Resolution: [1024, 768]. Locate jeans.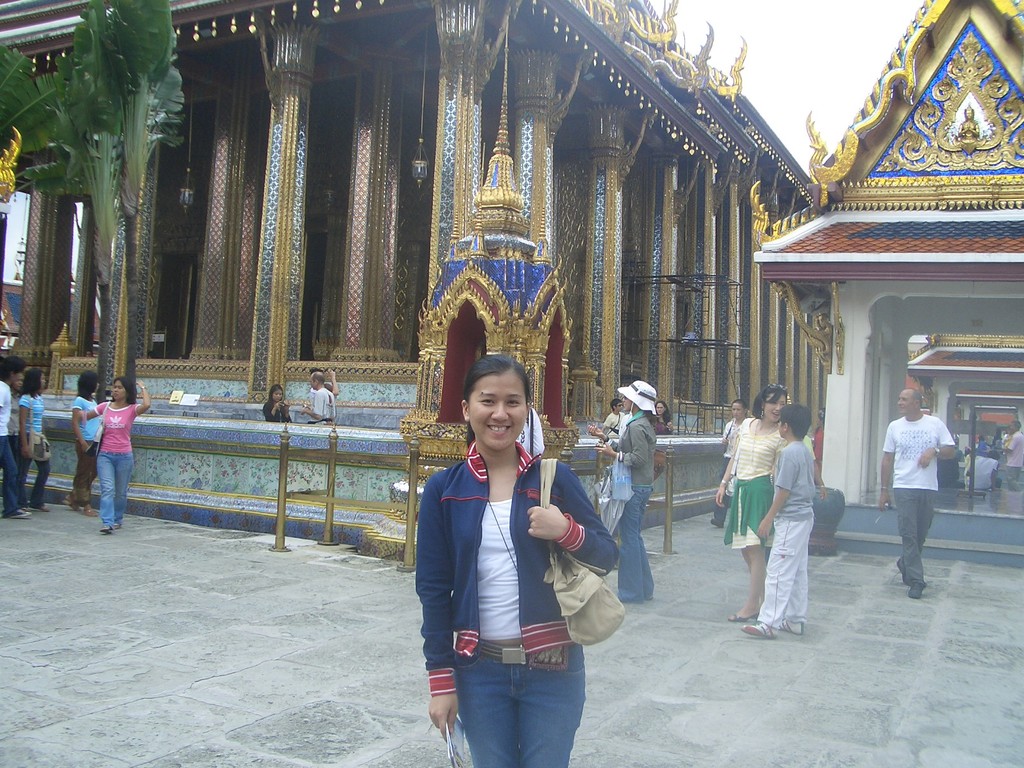
17:454:49:499.
